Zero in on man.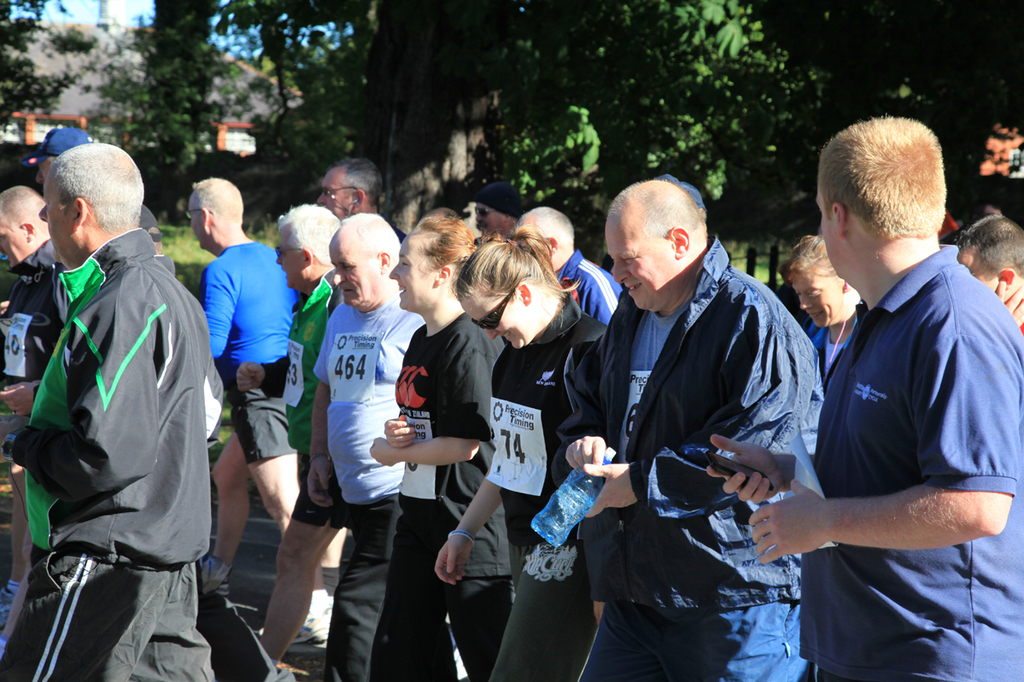
Zeroed in: [307,210,425,681].
